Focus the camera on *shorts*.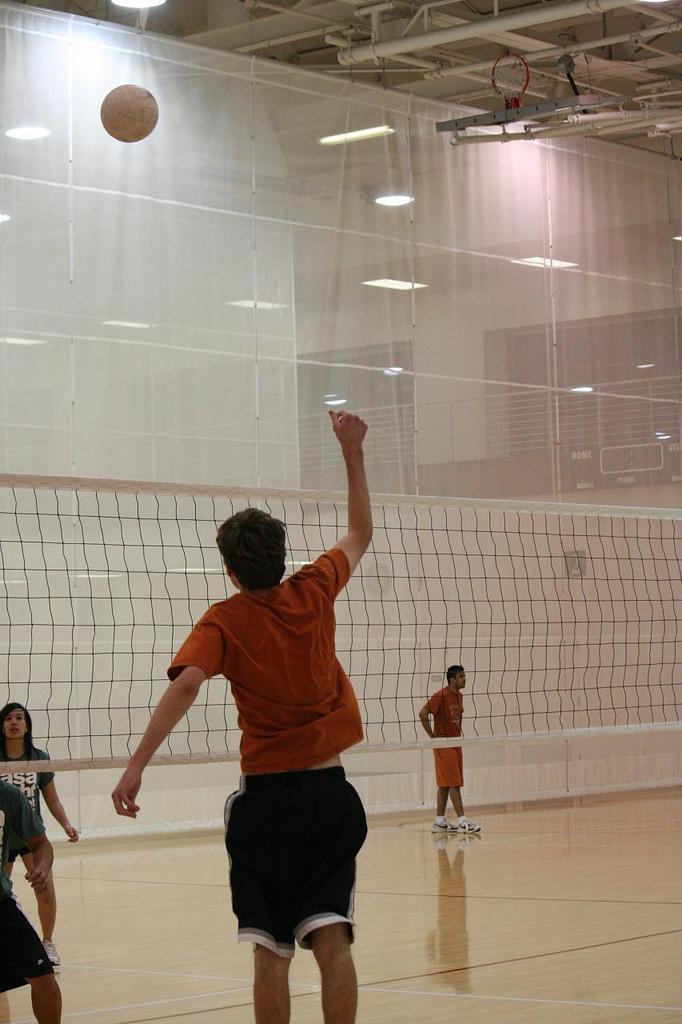
Focus region: region(208, 794, 365, 940).
